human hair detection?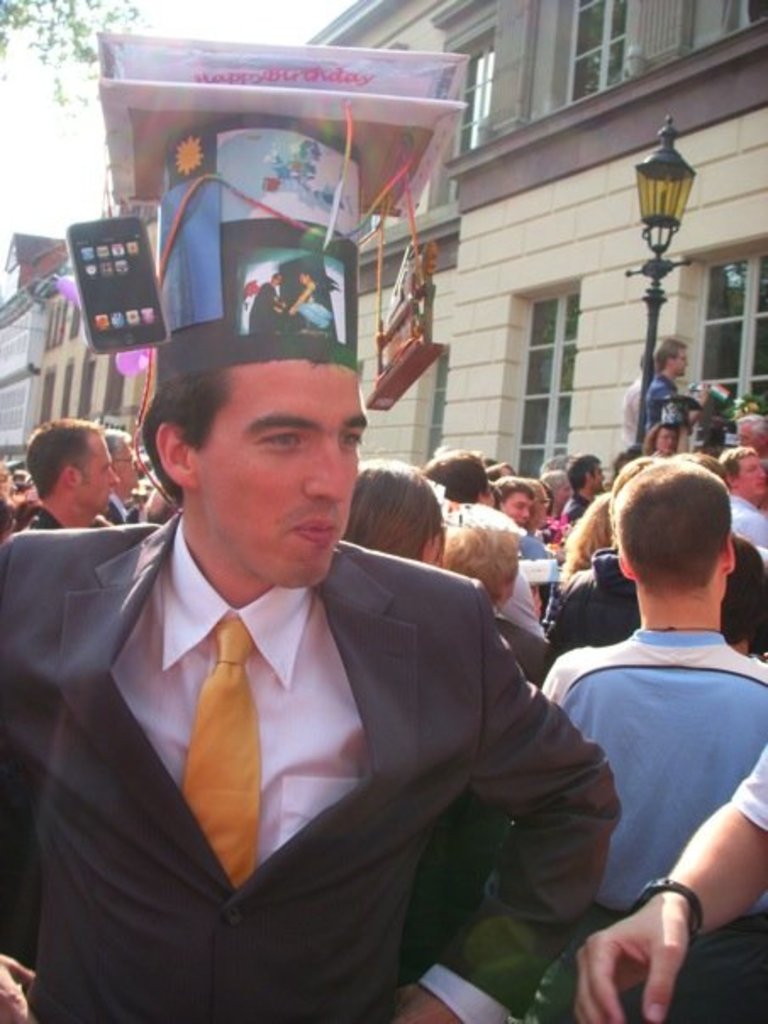
{"left": 0, "top": 488, "right": 22, "bottom": 531}
